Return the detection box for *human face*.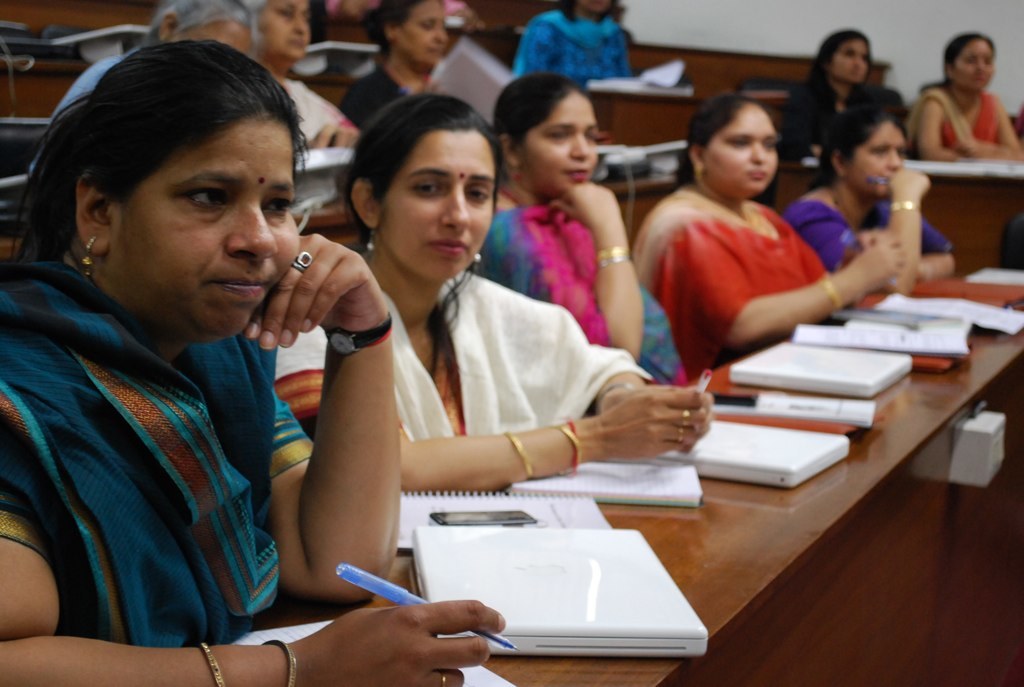
box=[714, 110, 780, 197].
